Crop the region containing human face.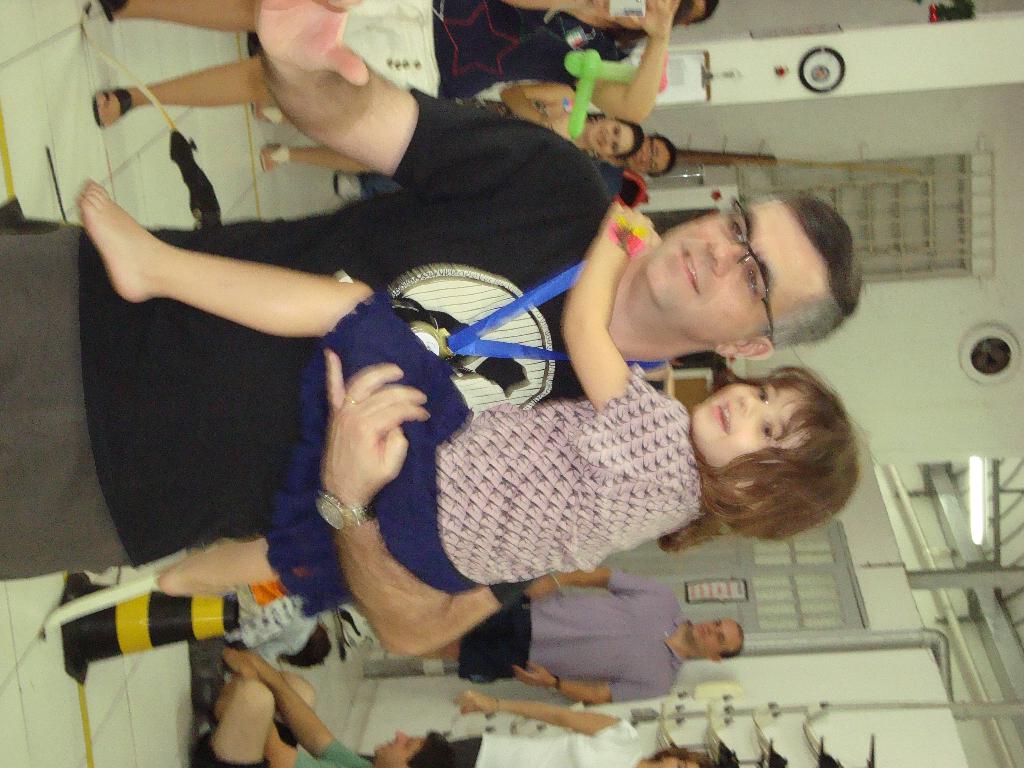
Crop region: [x1=687, y1=621, x2=738, y2=658].
